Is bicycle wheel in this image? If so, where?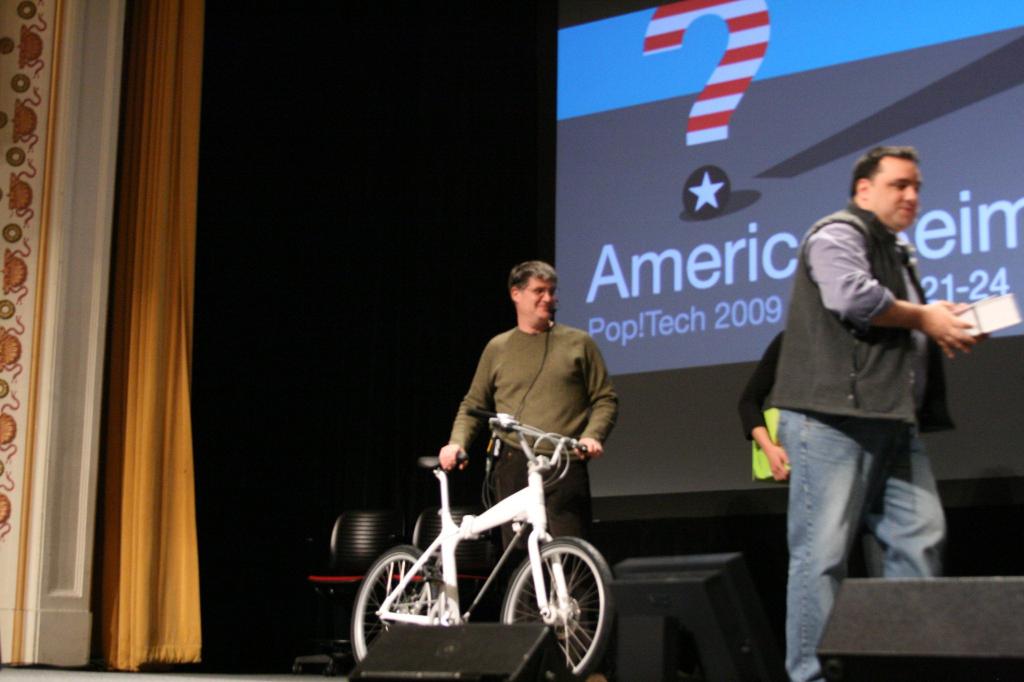
Yes, at 353, 540, 442, 662.
